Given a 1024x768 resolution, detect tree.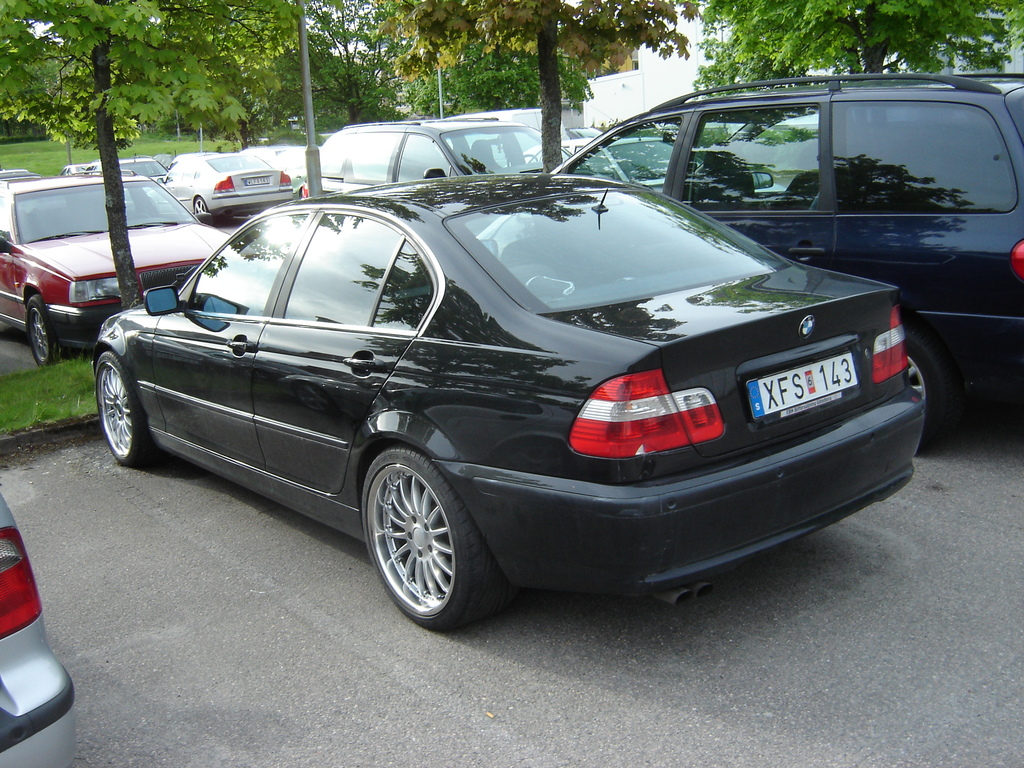
Rect(698, 0, 1023, 93).
